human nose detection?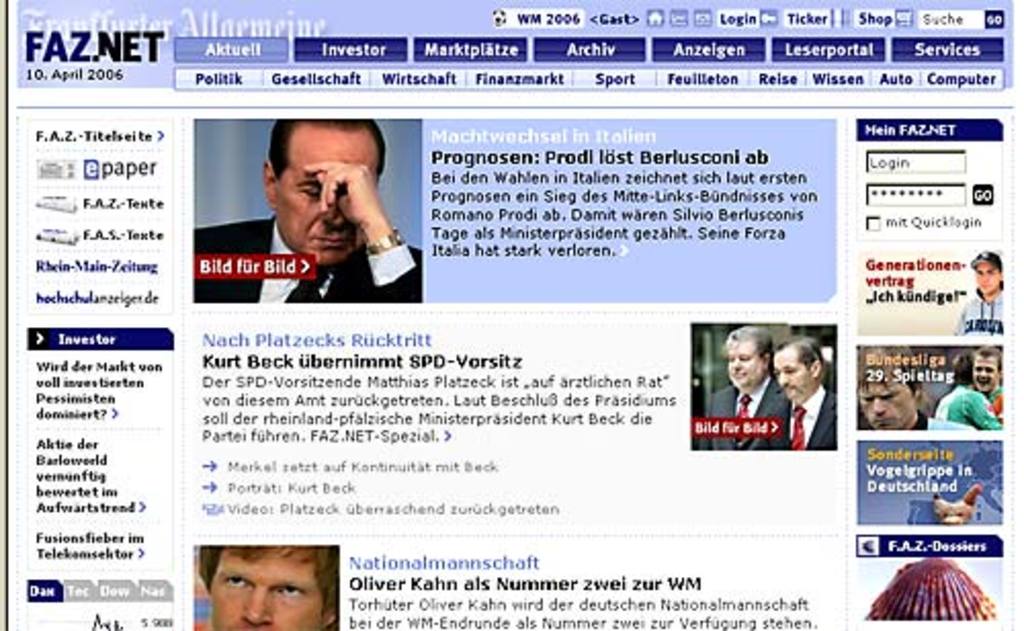
BBox(240, 586, 266, 623)
